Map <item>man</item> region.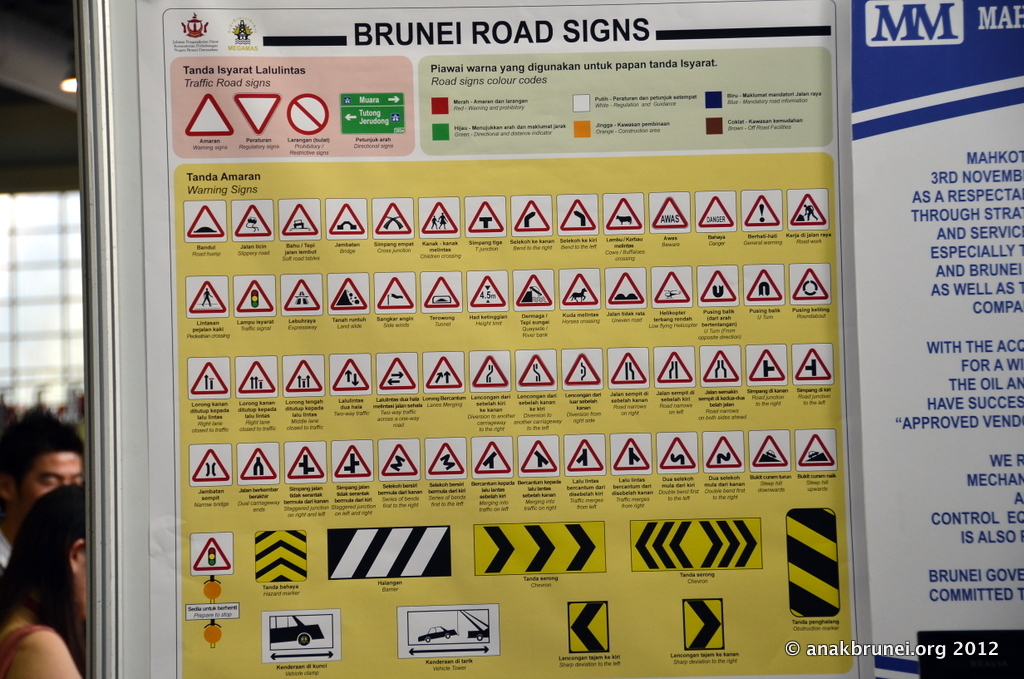
Mapped to <bbox>807, 203, 815, 218</bbox>.
